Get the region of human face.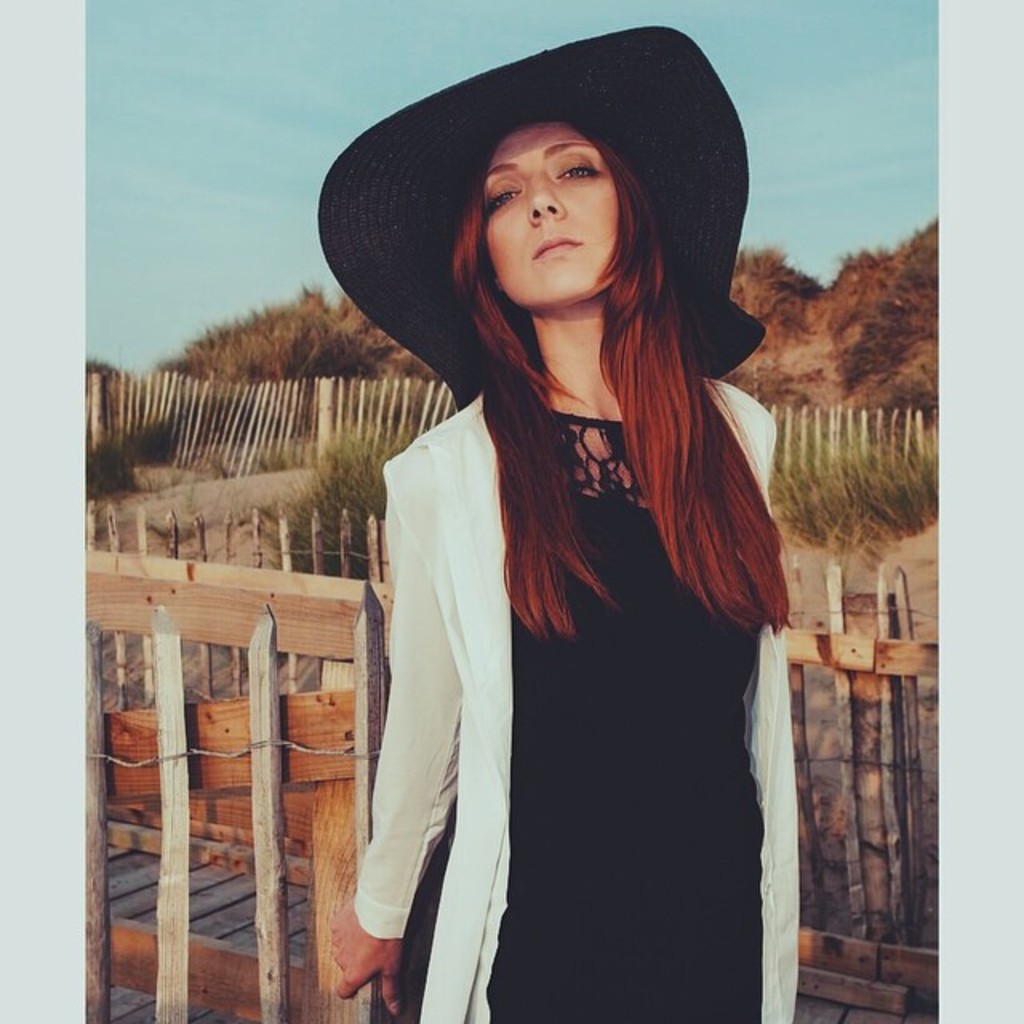
{"x1": 480, "y1": 120, "x2": 618, "y2": 299}.
